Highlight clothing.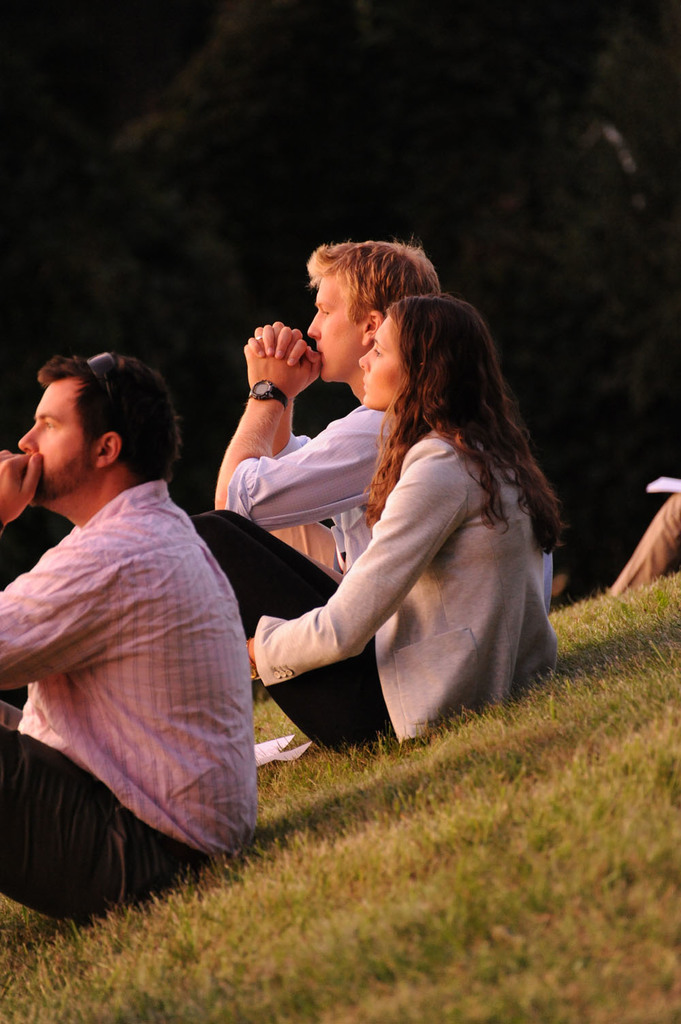
Highlighted region: locate(186, 426, 566, 756).
